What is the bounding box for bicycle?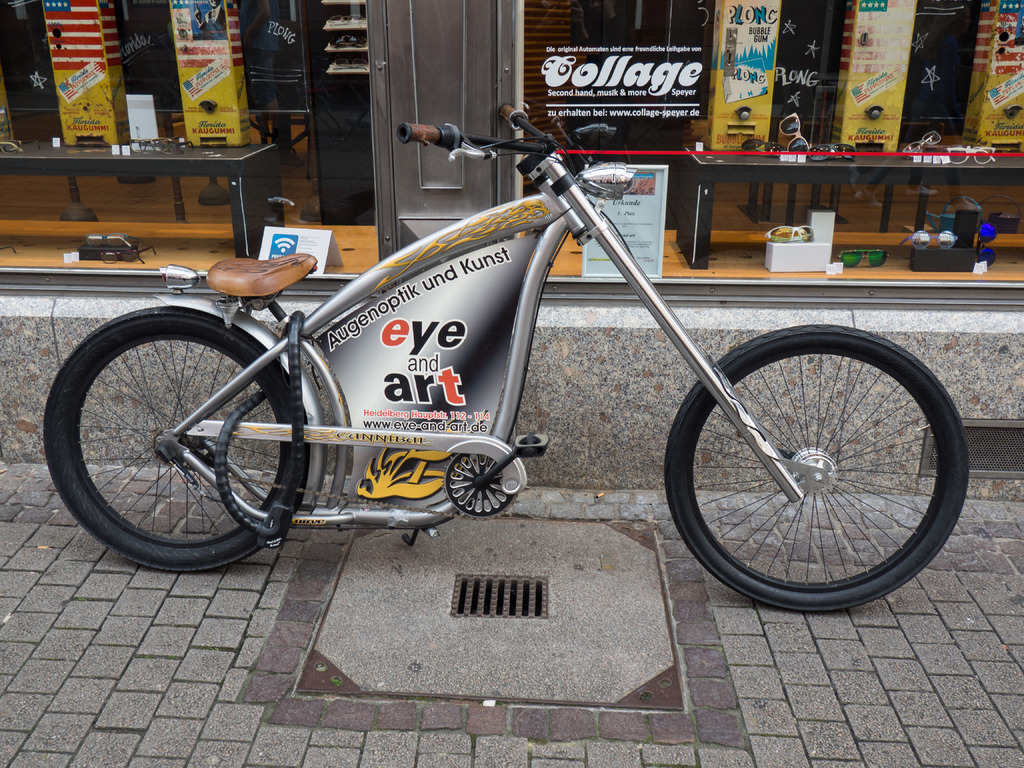
select_region(40, 102, 970, 614).
